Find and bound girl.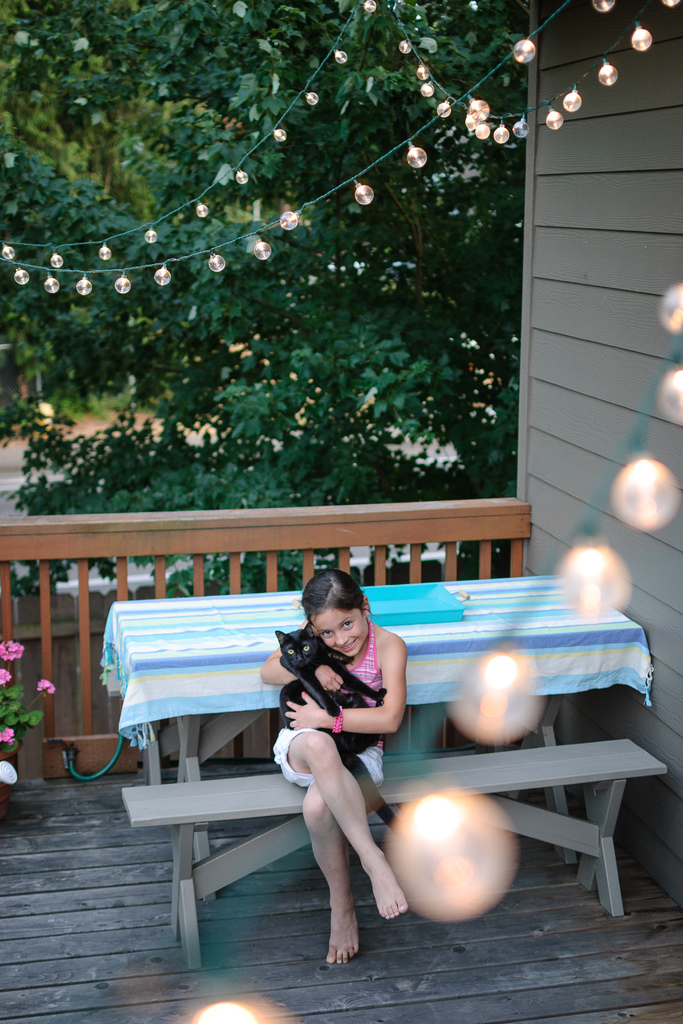
Bound: crop(260, 570, 417, 972).
